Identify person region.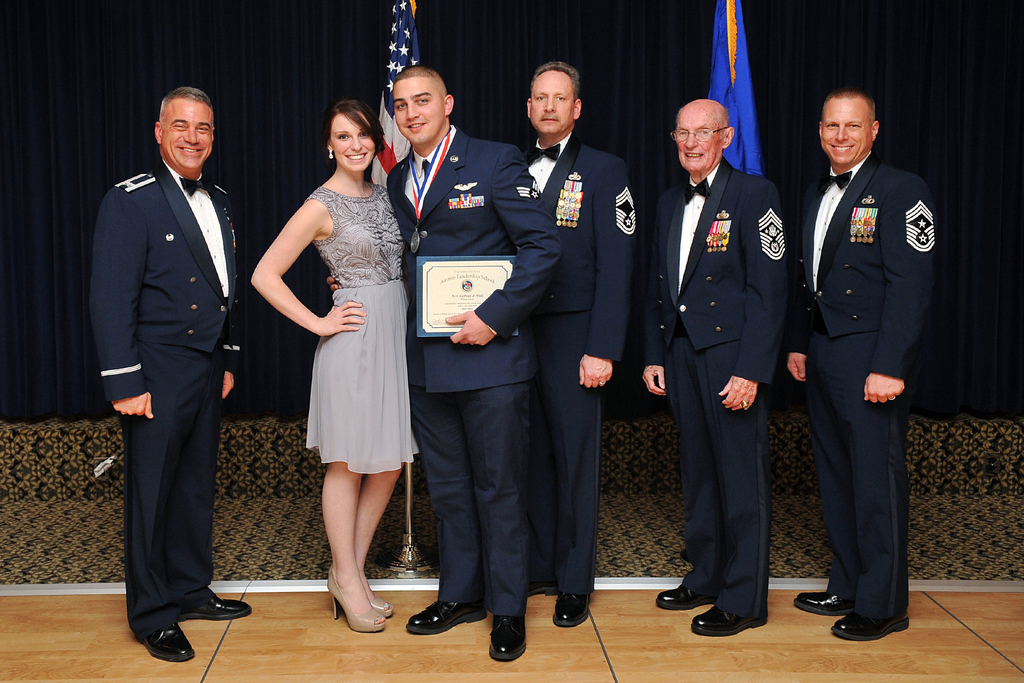
Region: 97, 84, 253, 663.
